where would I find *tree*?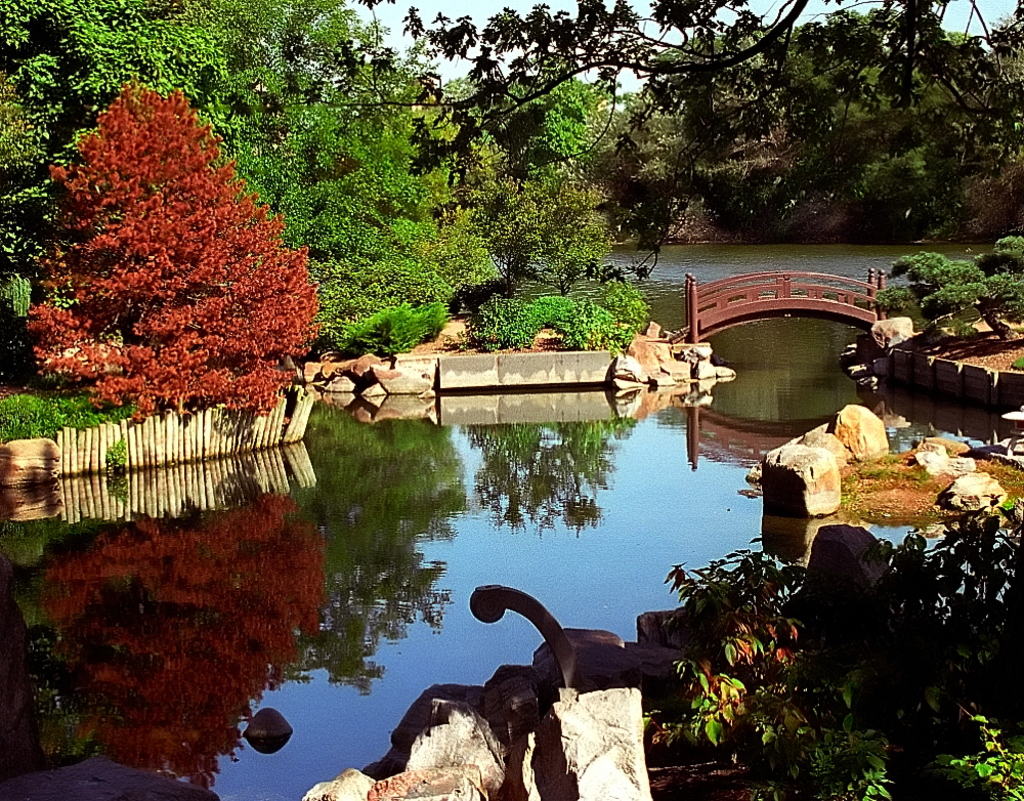
At [6, 0, 341, 134].
